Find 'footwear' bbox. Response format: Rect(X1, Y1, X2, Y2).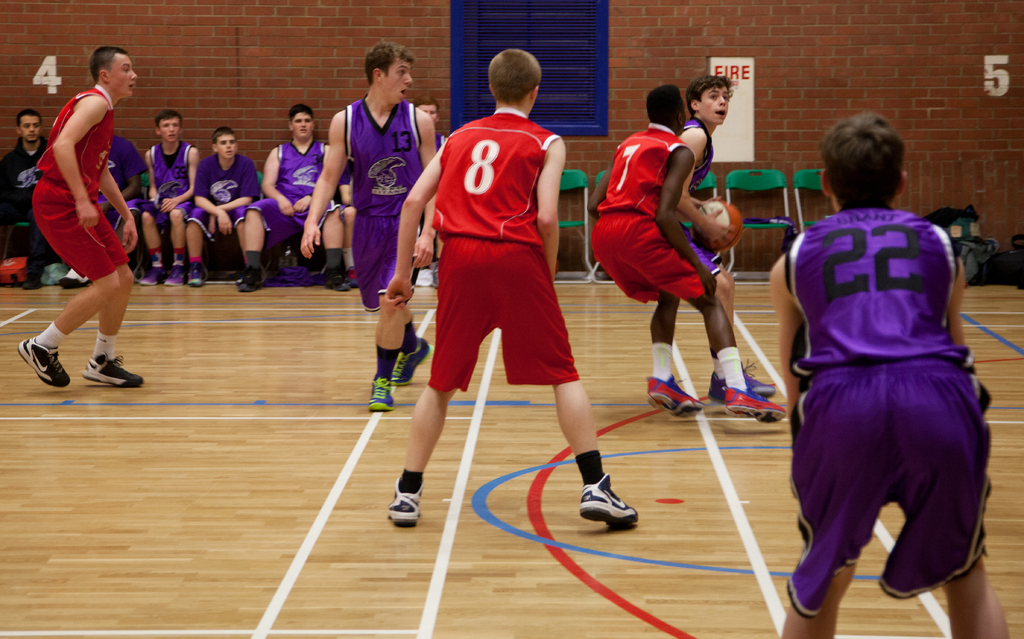
Rect(23, 279, 47, 292).
